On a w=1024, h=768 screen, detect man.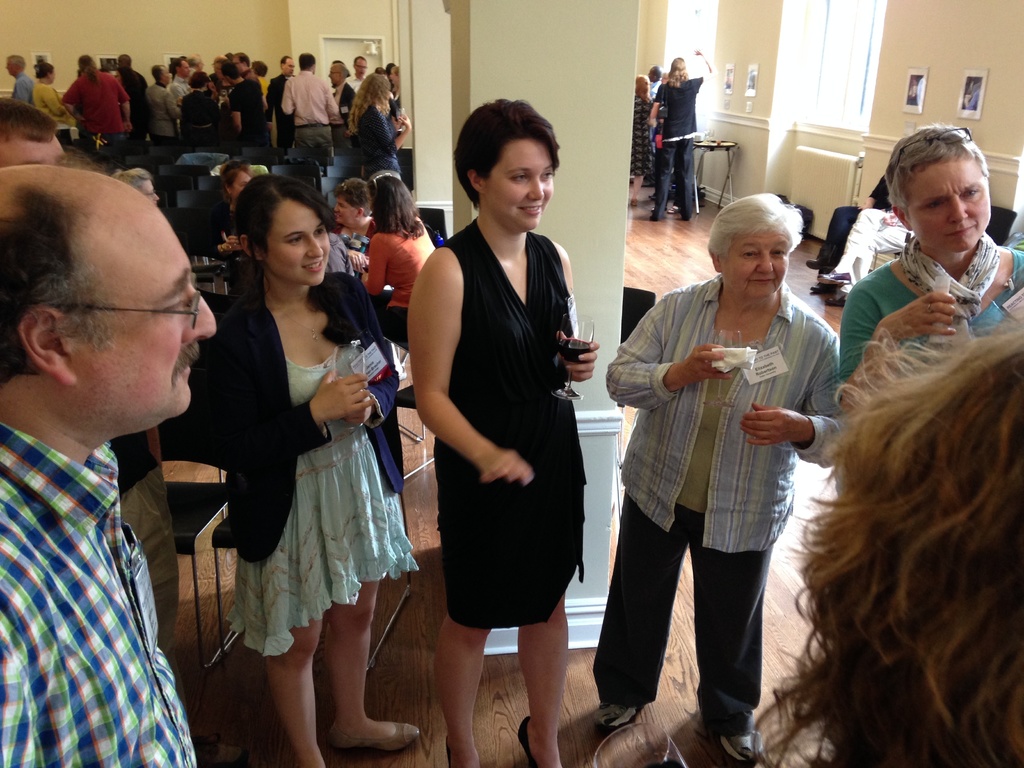
crop(0, 159, 218, 767).
